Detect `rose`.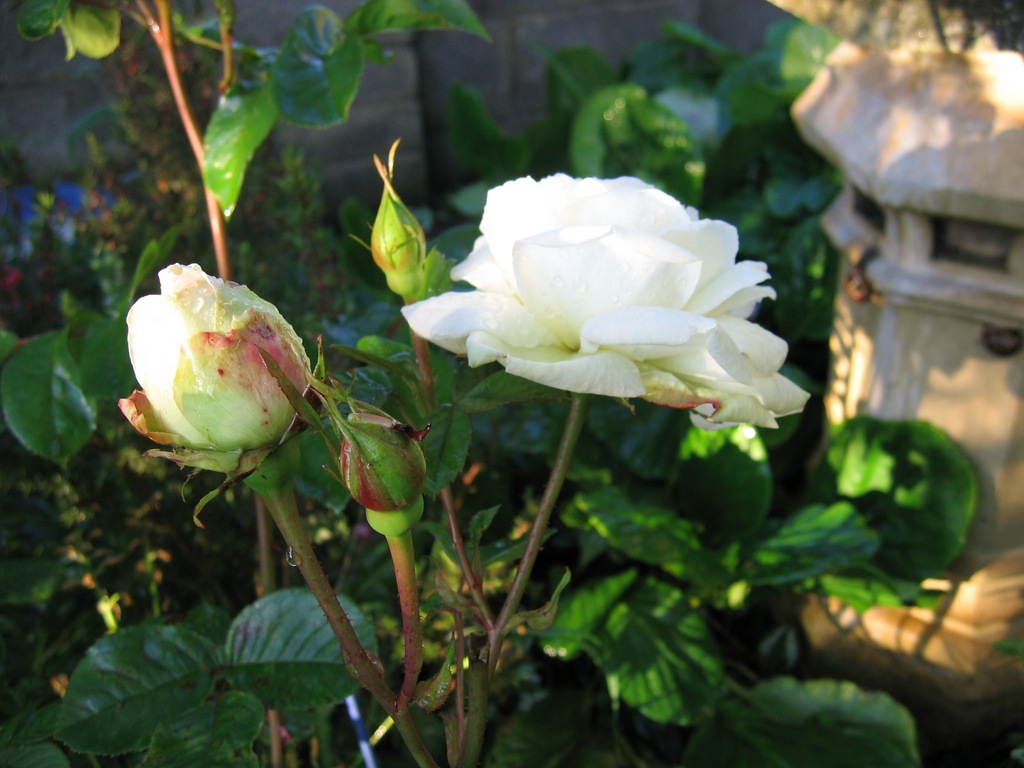
Detected at box(399, 166, 813, 426).
